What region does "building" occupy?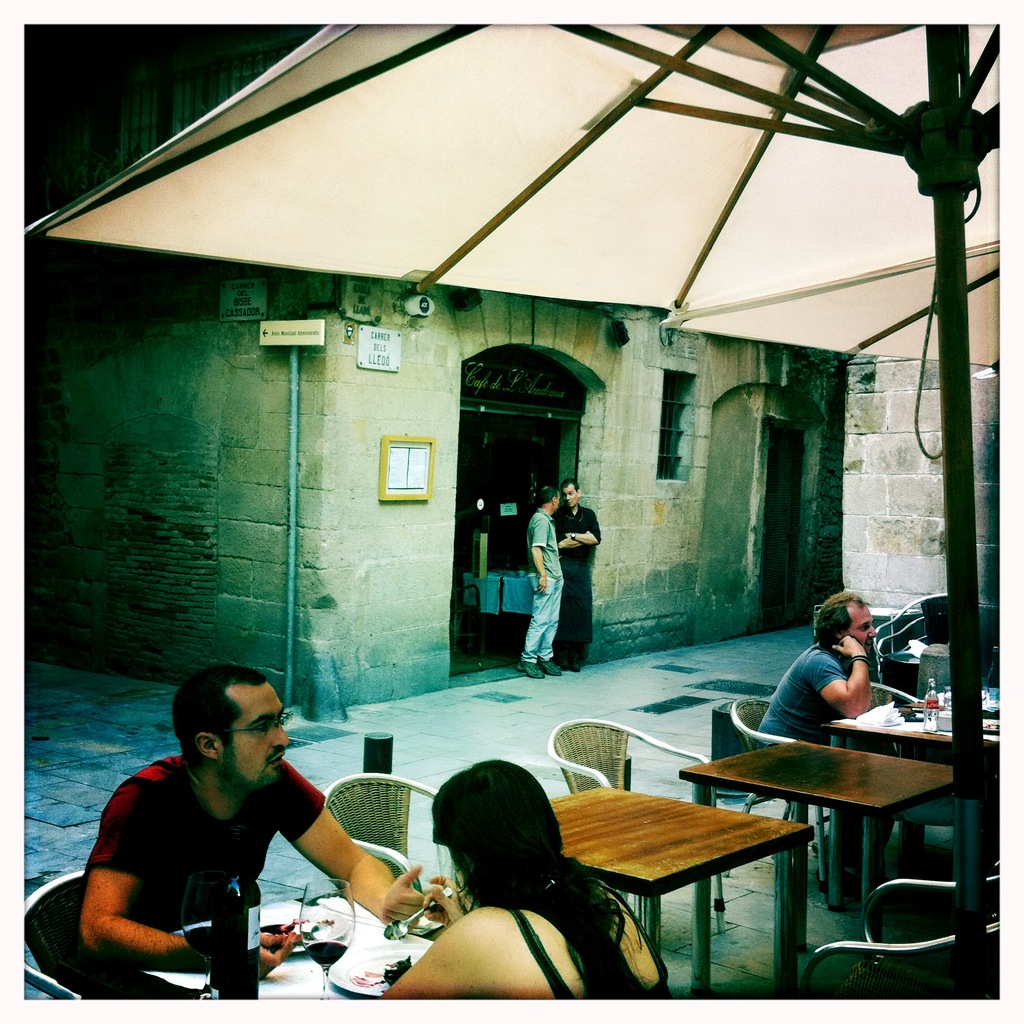
827/348/1016/627.
